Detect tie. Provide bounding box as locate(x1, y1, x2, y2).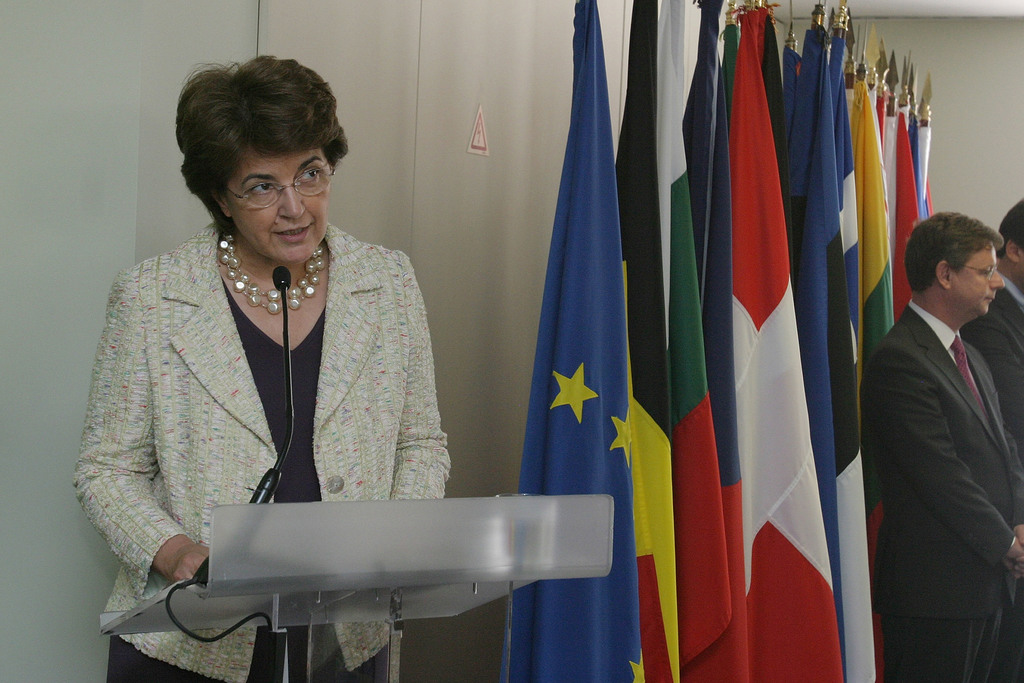
locate(950, 338, 998, 430).
